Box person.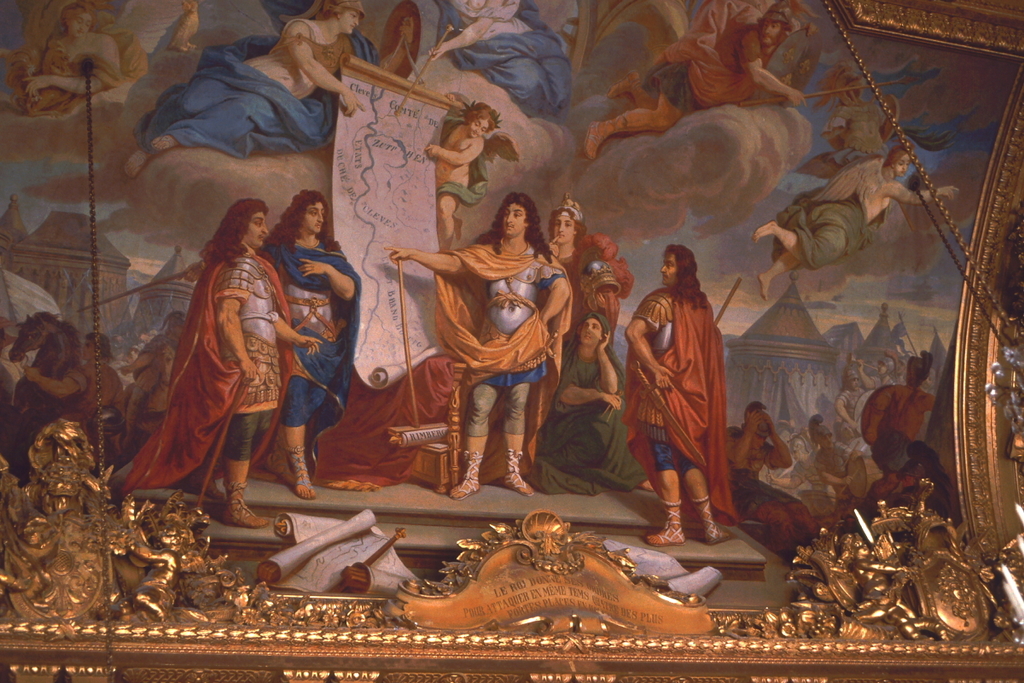
crop(121, 12, 357, 156).
